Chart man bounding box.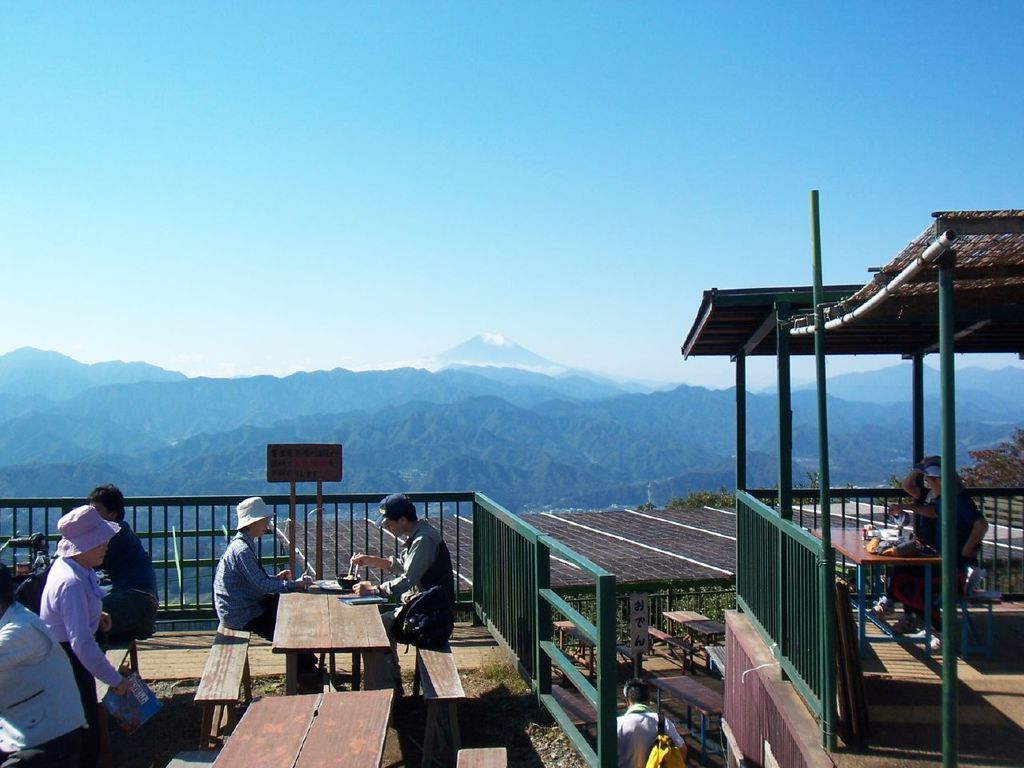
Charted: bbox=(351, 494, 454, 704).
